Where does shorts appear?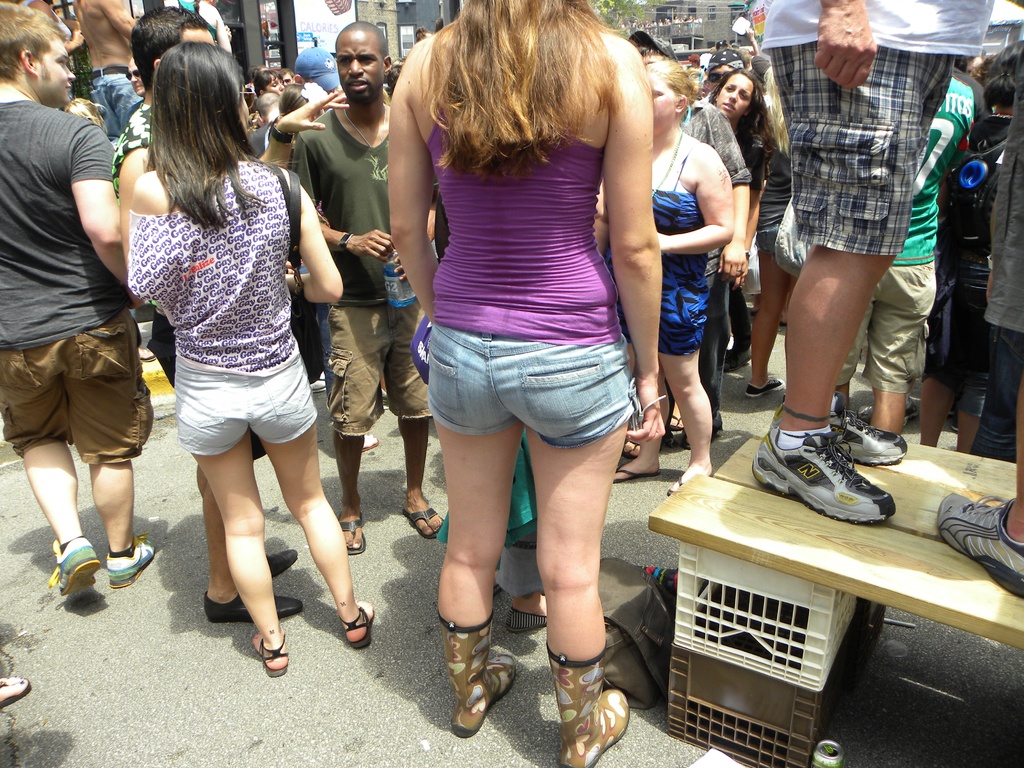
Appears at locate(408, 334, 646, 451).
